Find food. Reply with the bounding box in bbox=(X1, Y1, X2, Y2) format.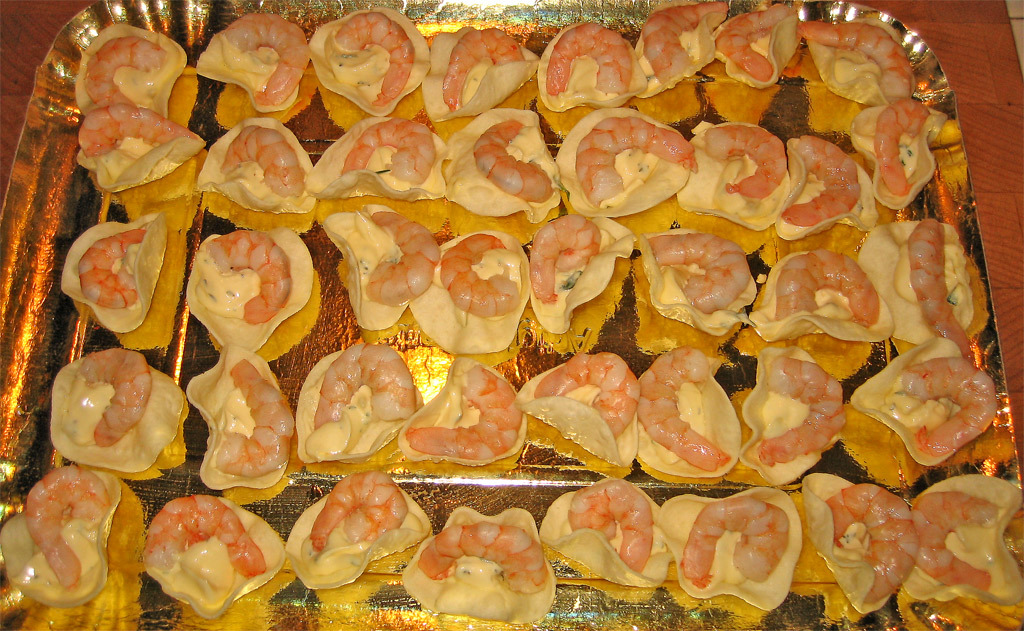
bbox=(284, 466, 436, 591).
